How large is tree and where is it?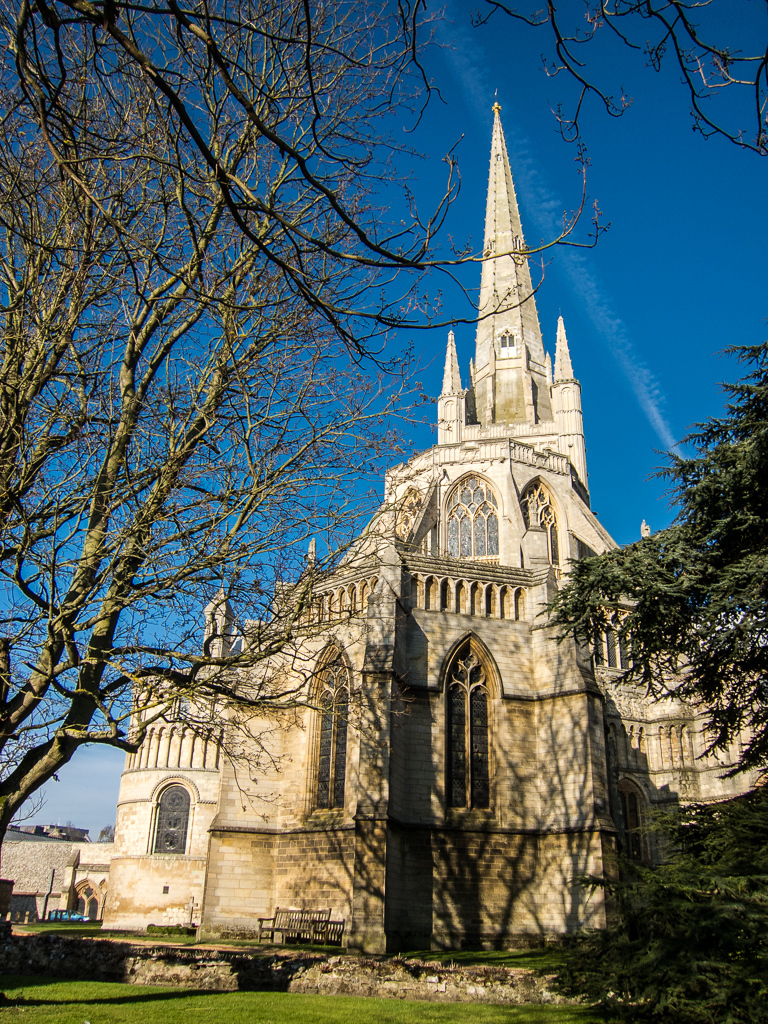
Bounding box: 528,347,767,792.
